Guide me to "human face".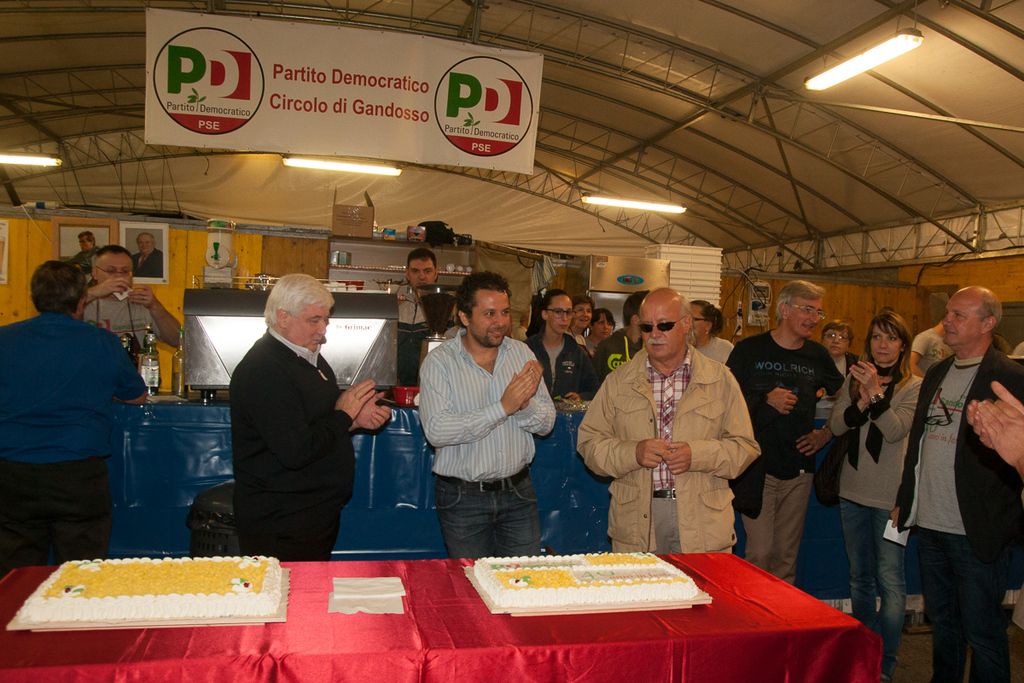
Guidance: BBox(79, 235, 88, 247).
